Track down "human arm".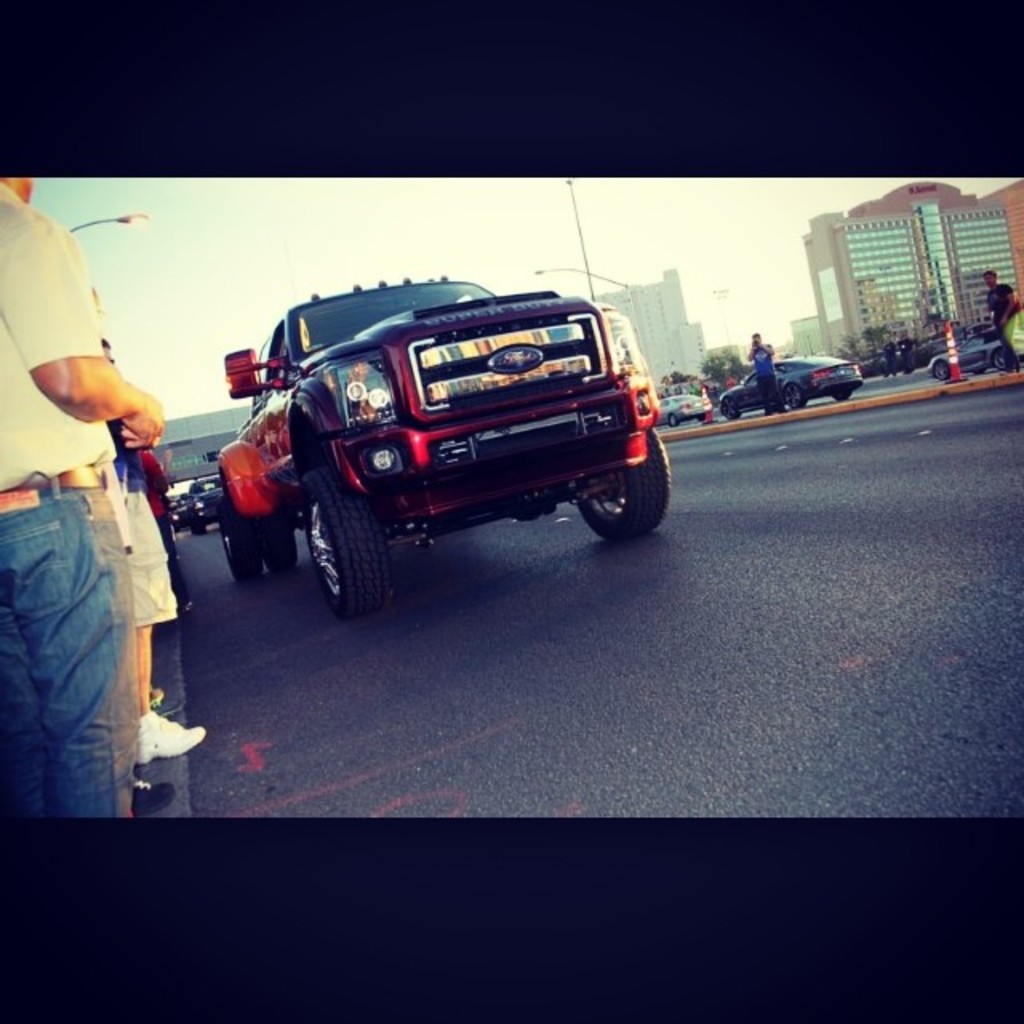
Tracked to pyautogui.locateOnScreen(0, 214, 165, 451).
